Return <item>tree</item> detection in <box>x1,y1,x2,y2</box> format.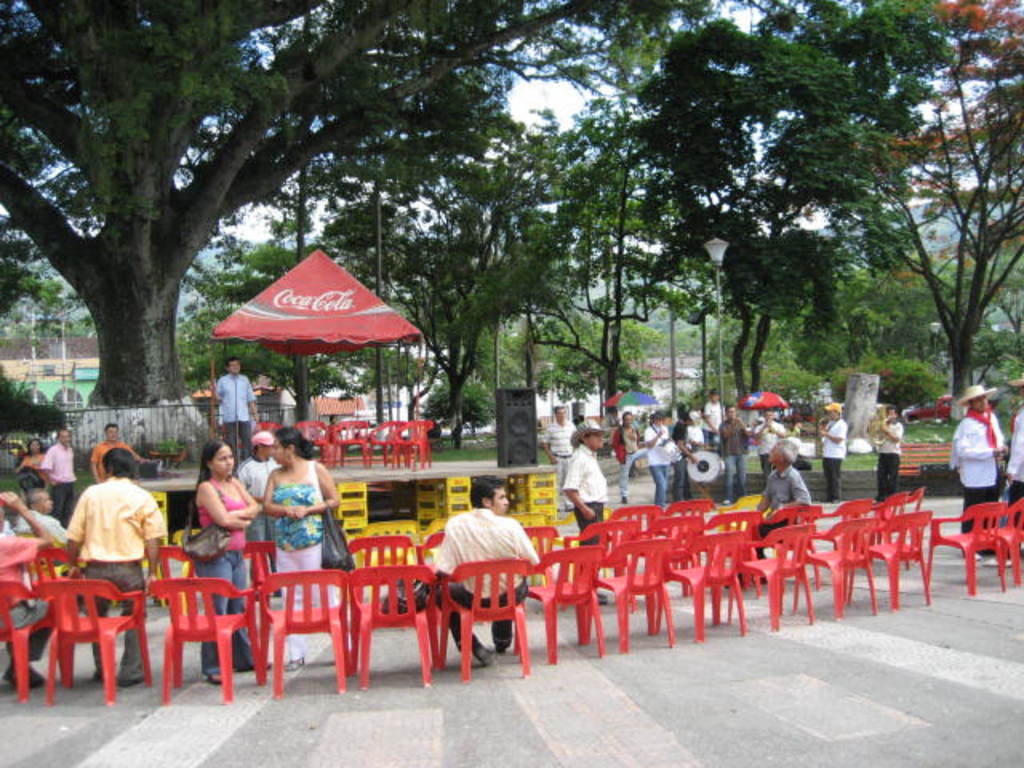
<box>832,267,1016,422</box>.
